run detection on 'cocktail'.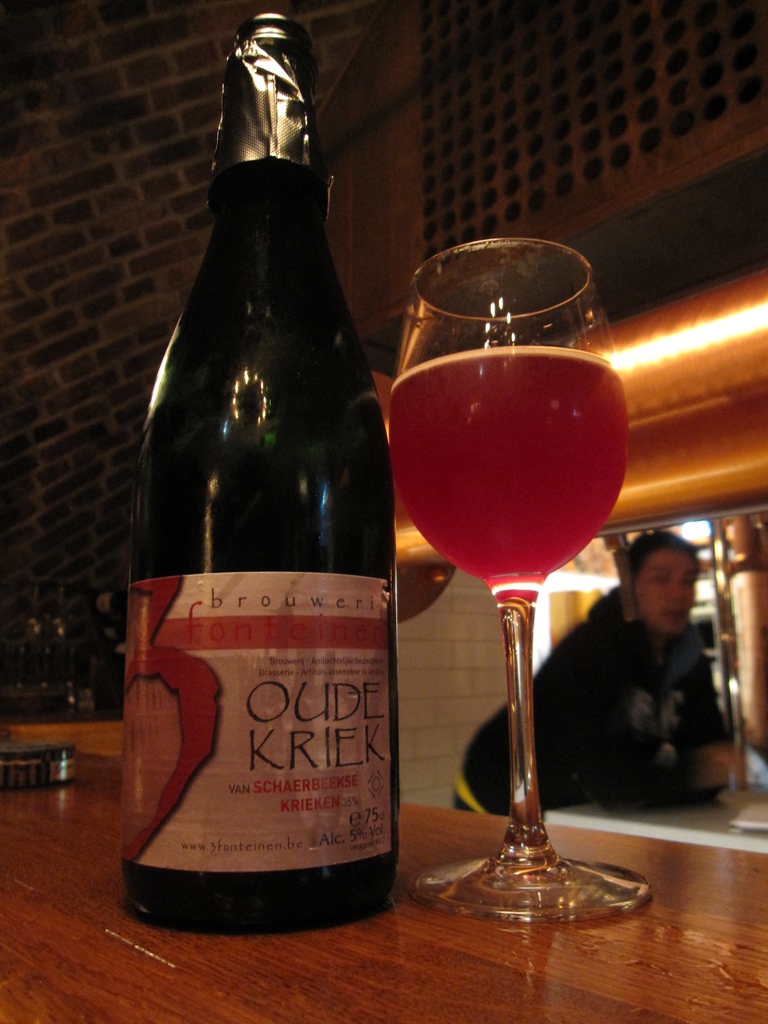
Result: l=388, t=216, r=648, b=920.
